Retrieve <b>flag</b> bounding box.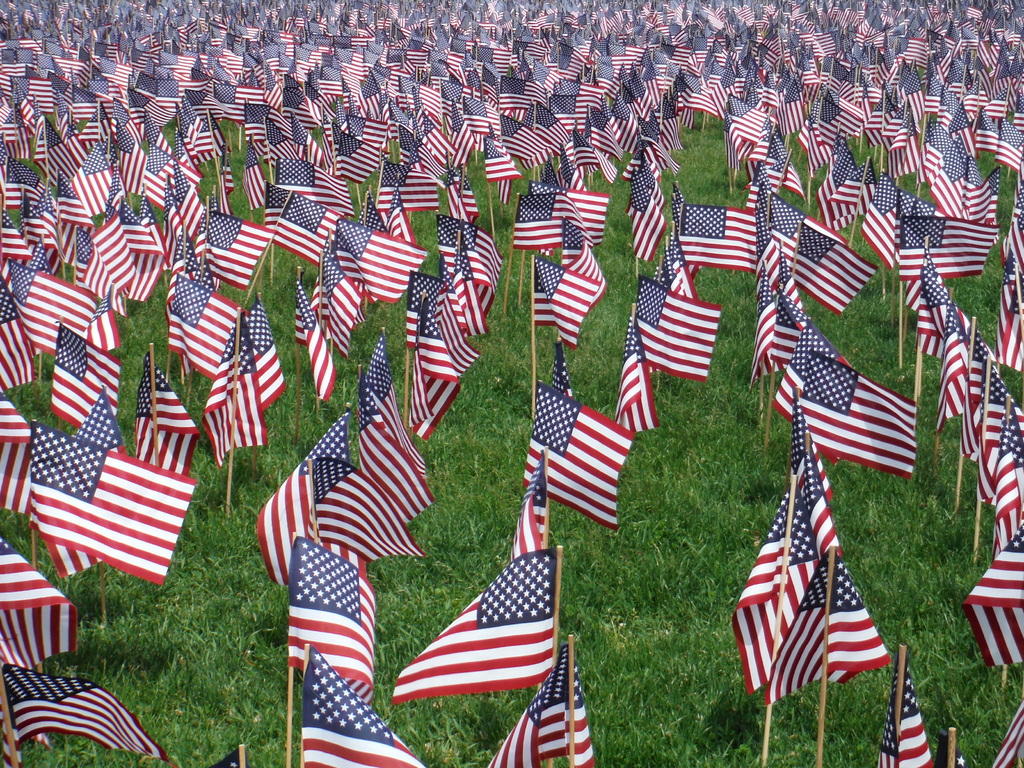
Bounding box: (x1=906, y1=248, x2=942, y2=348).
